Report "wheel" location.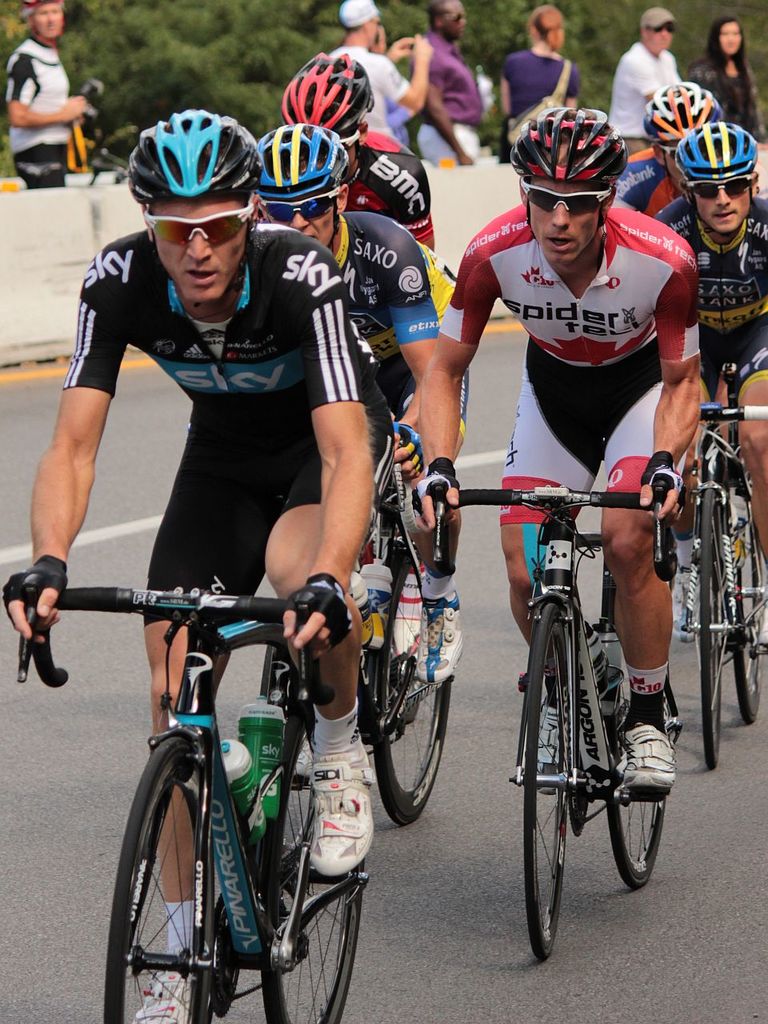
Report: (x1=522, y1=599, x2=572, y2=955).
